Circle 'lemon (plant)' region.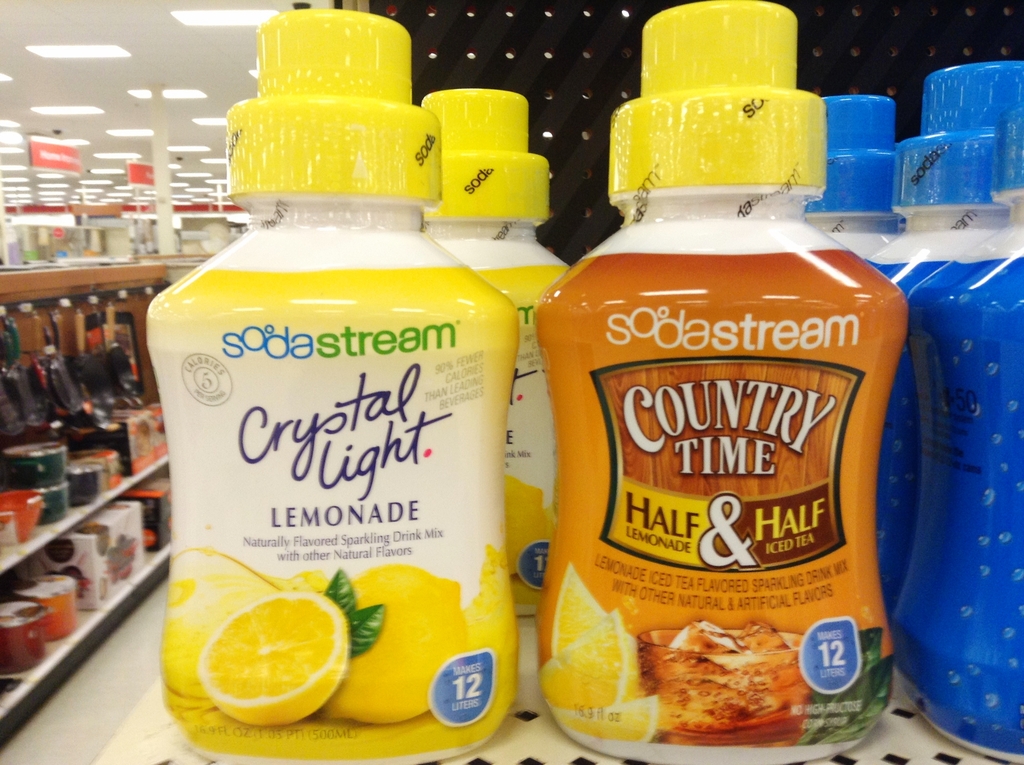
Region: rect(204, 586, 350, 725).
